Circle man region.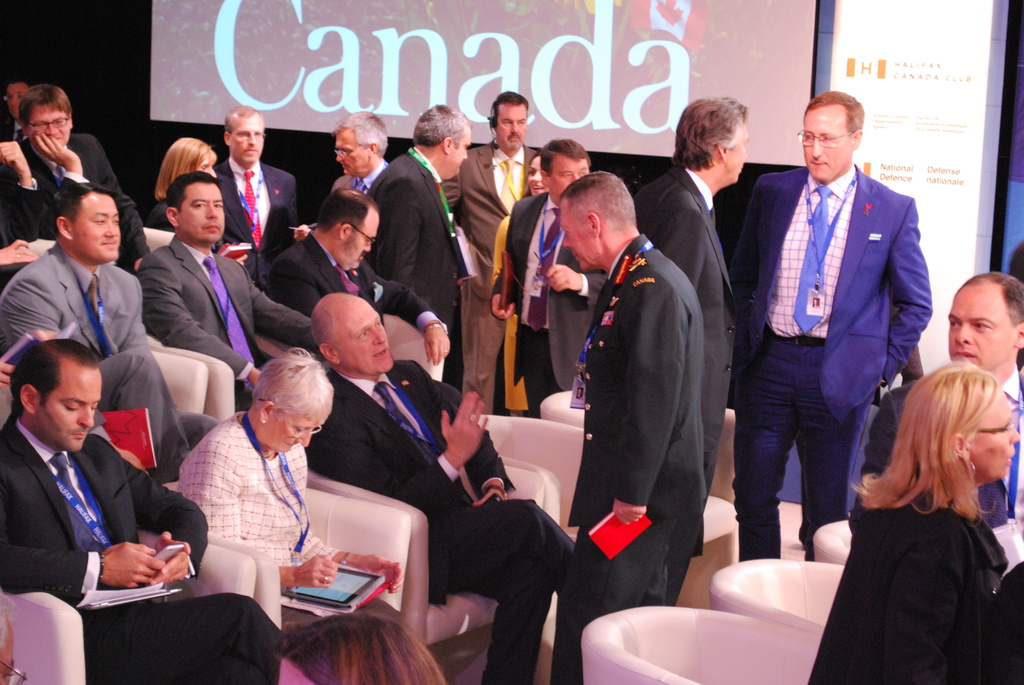
Region: (134,173,323,408).
